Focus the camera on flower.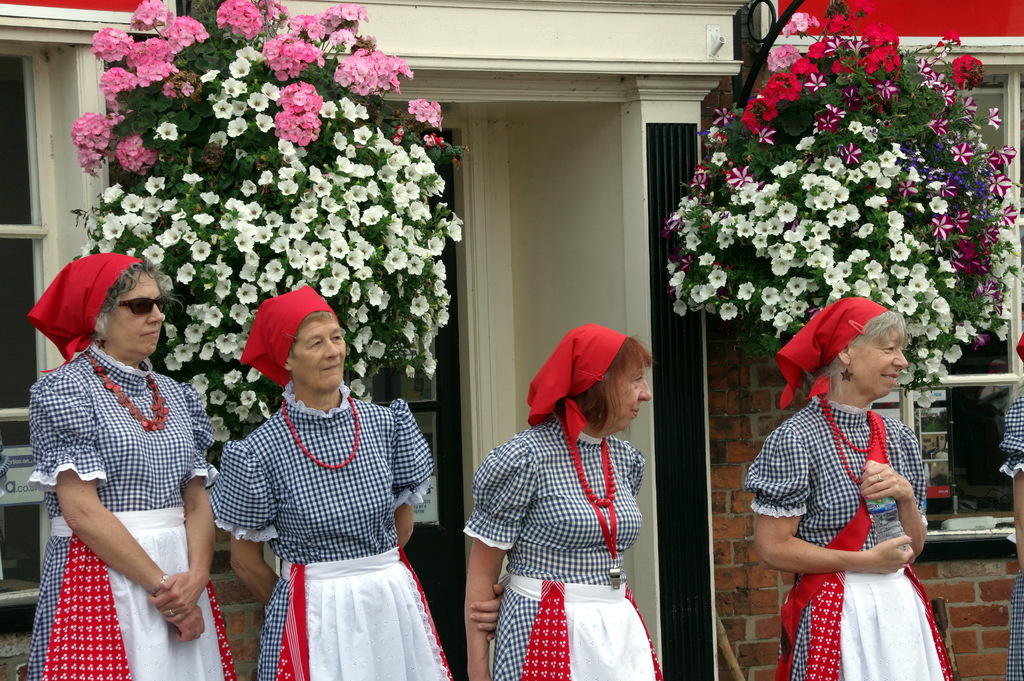
Focus region: {"left": 998, "top": 205, "right": 1018, "bottom": 226}.
